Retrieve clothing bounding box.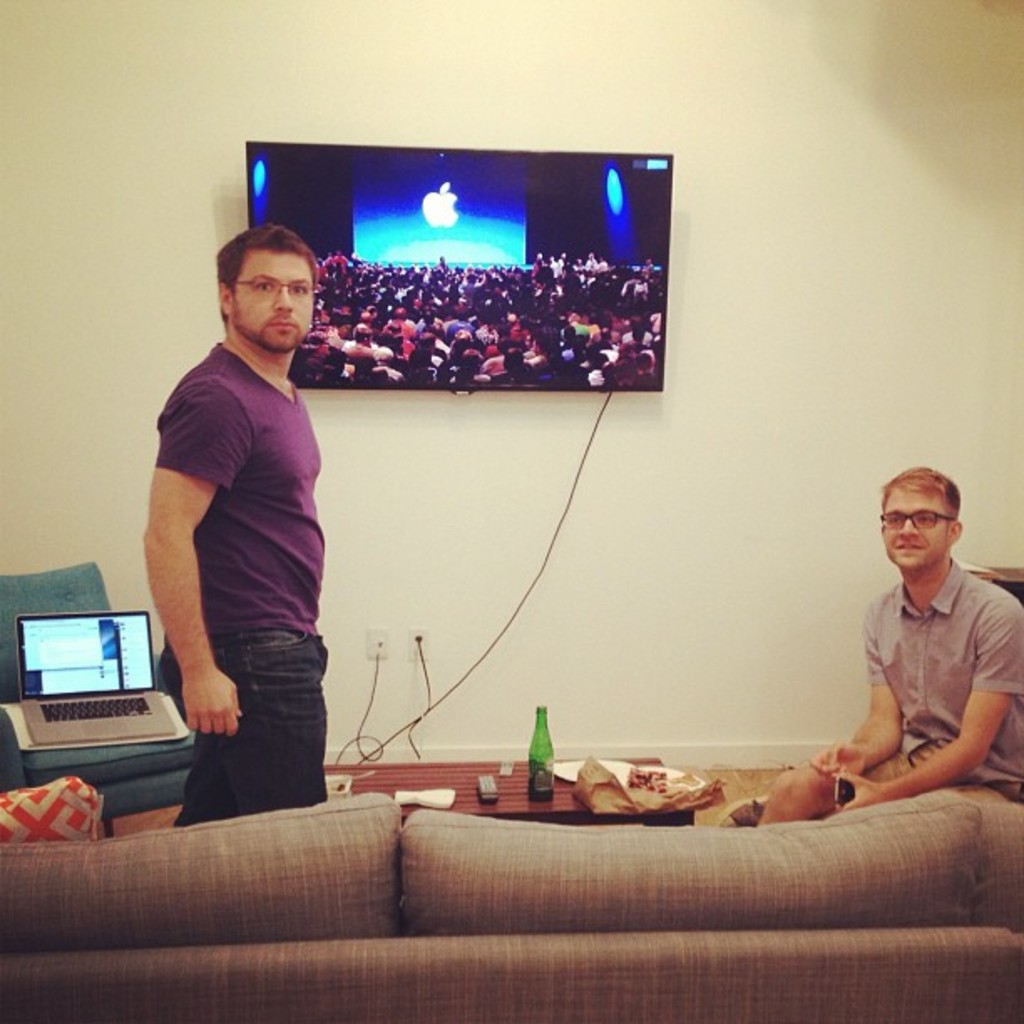
Bounding box: [147, 248, 358, 808].
